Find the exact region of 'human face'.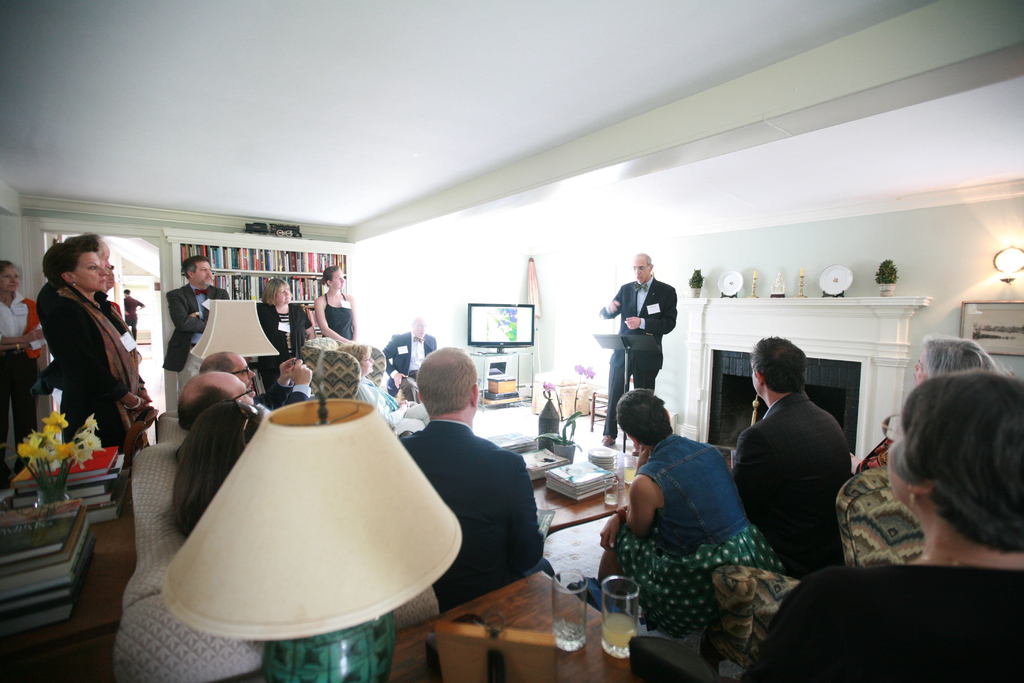
Exact region: select_region(0, 267, 17, 293).
